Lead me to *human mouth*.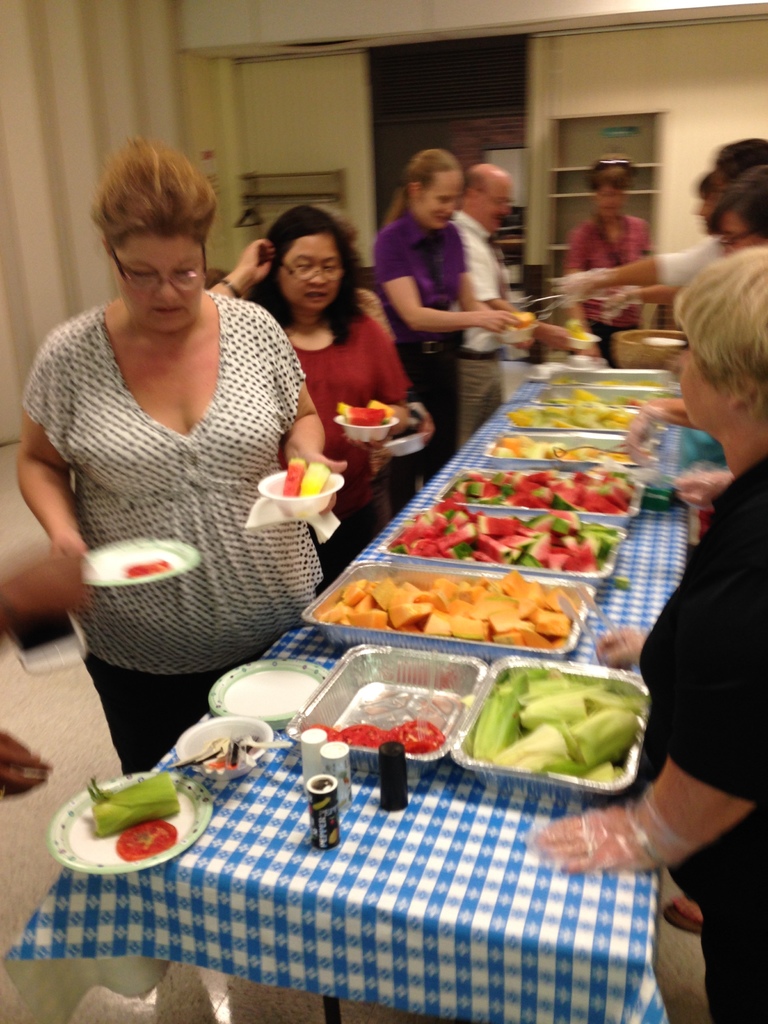
Lead to [left=300, top=287, right=333, bottom=307].
